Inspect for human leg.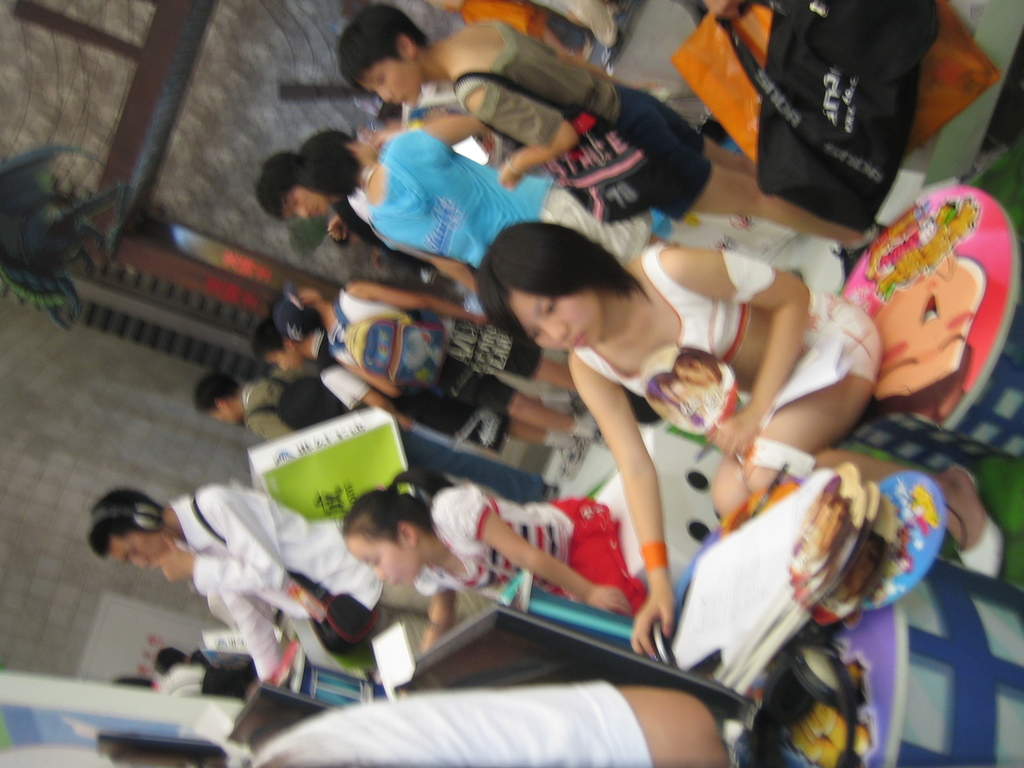
Inspection: pyautogui.locateOnScreen(440, 367, 600, 436).
